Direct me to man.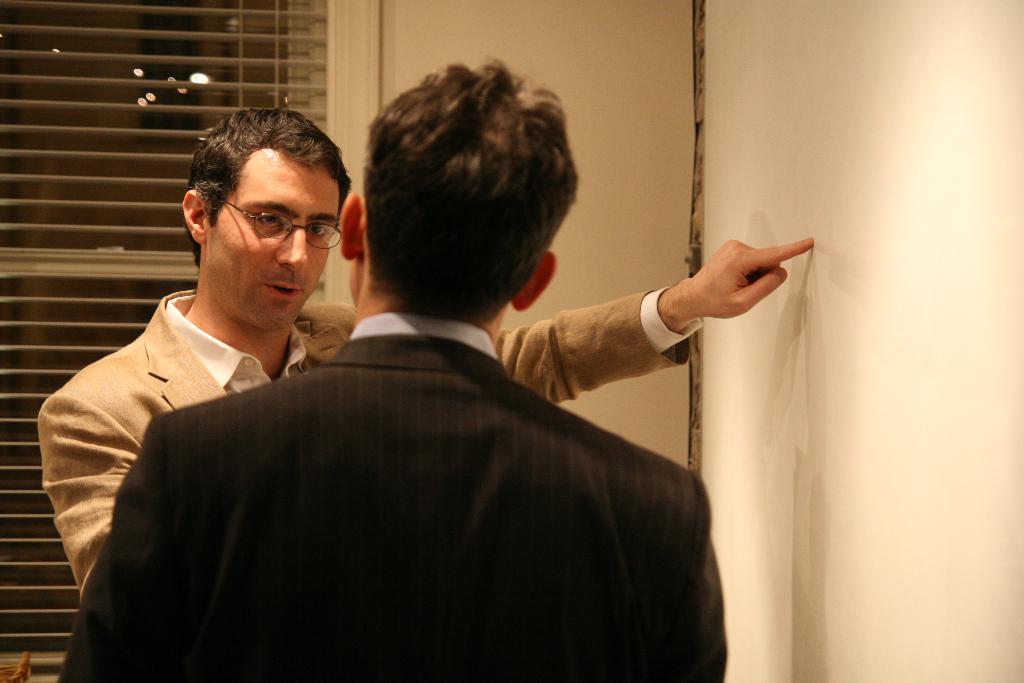
Direction: (49, 47, 734, 682).
